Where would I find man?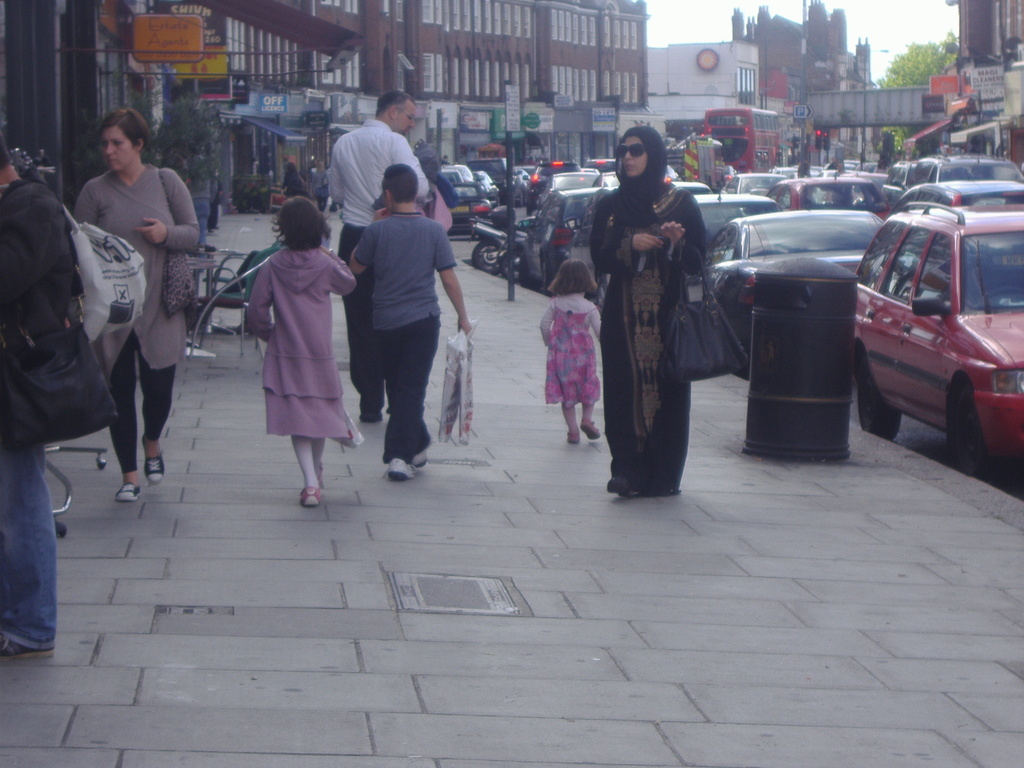
At (x1=324, y1=86, x2=436, y2=415).
